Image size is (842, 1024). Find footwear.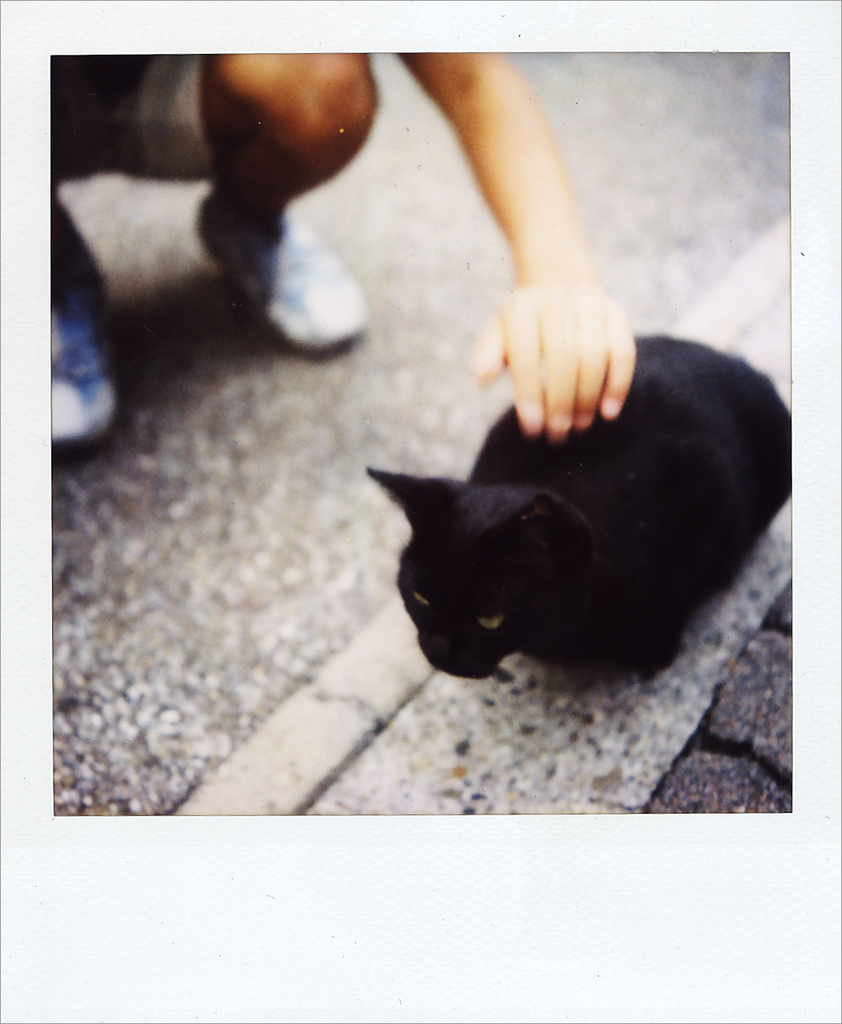
[37, 224, 127, 448].
